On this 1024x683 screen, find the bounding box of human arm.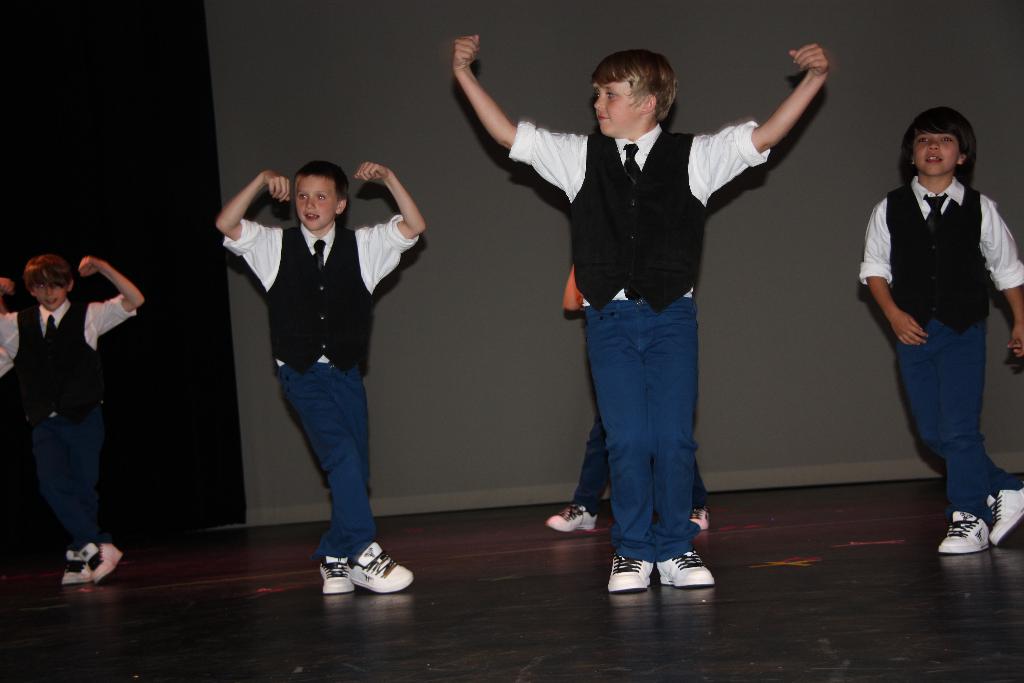
Bounding box: 0/273/22/354.
